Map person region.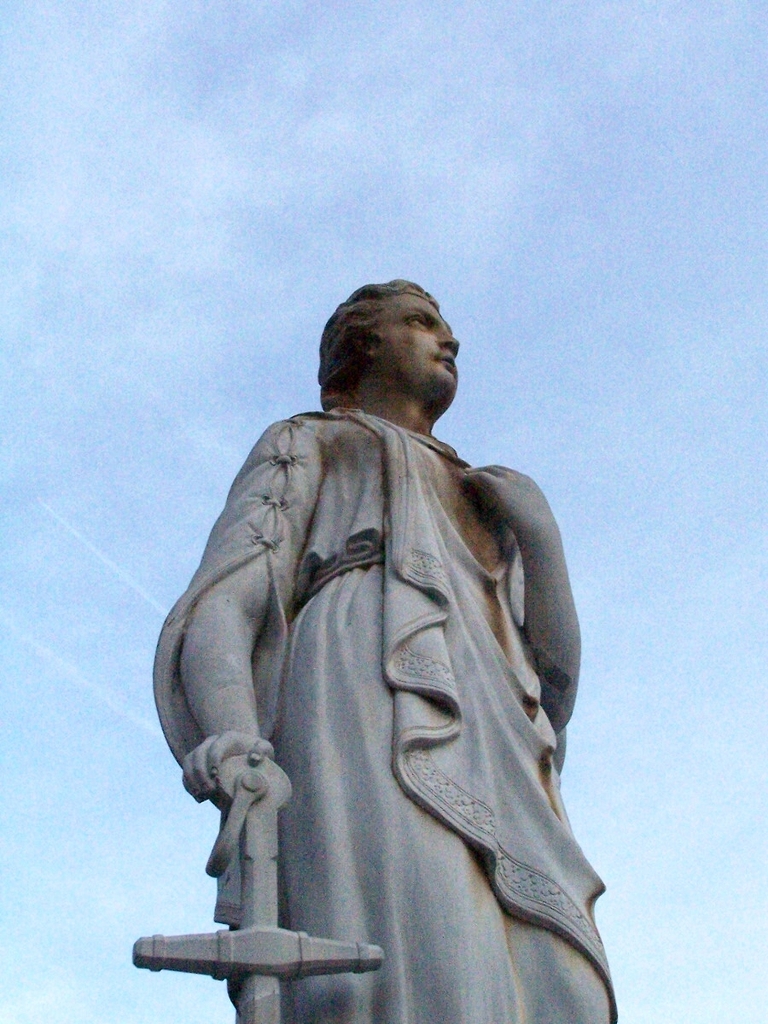
Mapped to bbox(137, 278, 633, 1012).
